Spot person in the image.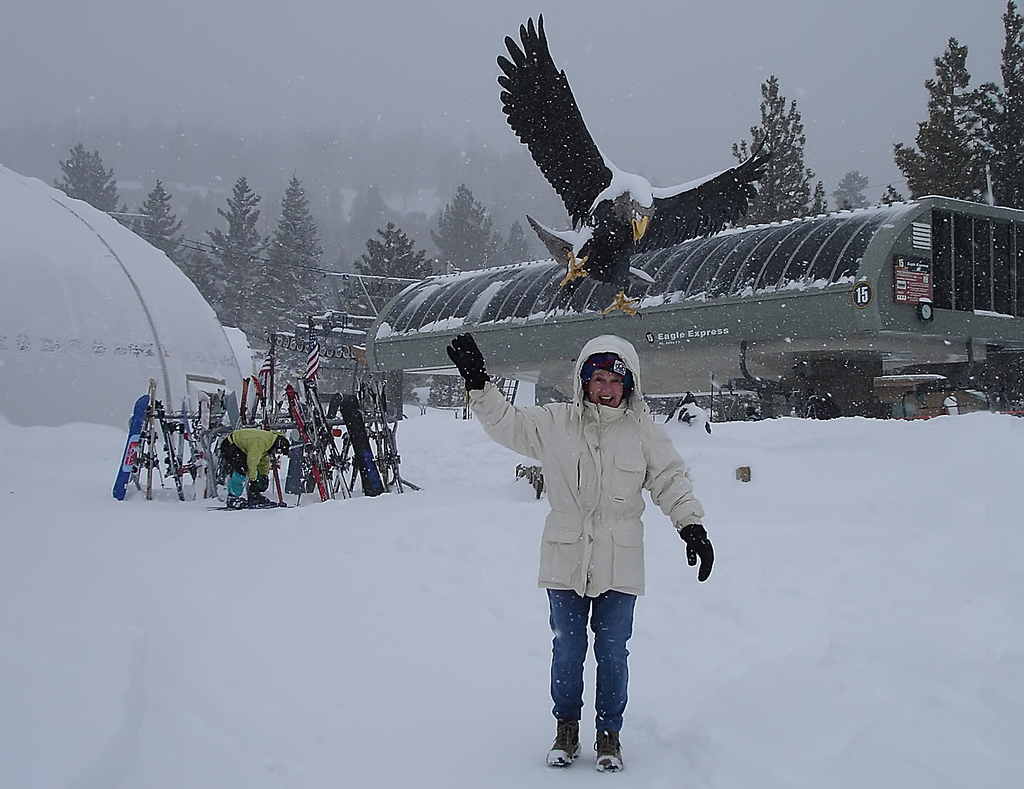
person found at bbox=[513, 336, 714, 772].
